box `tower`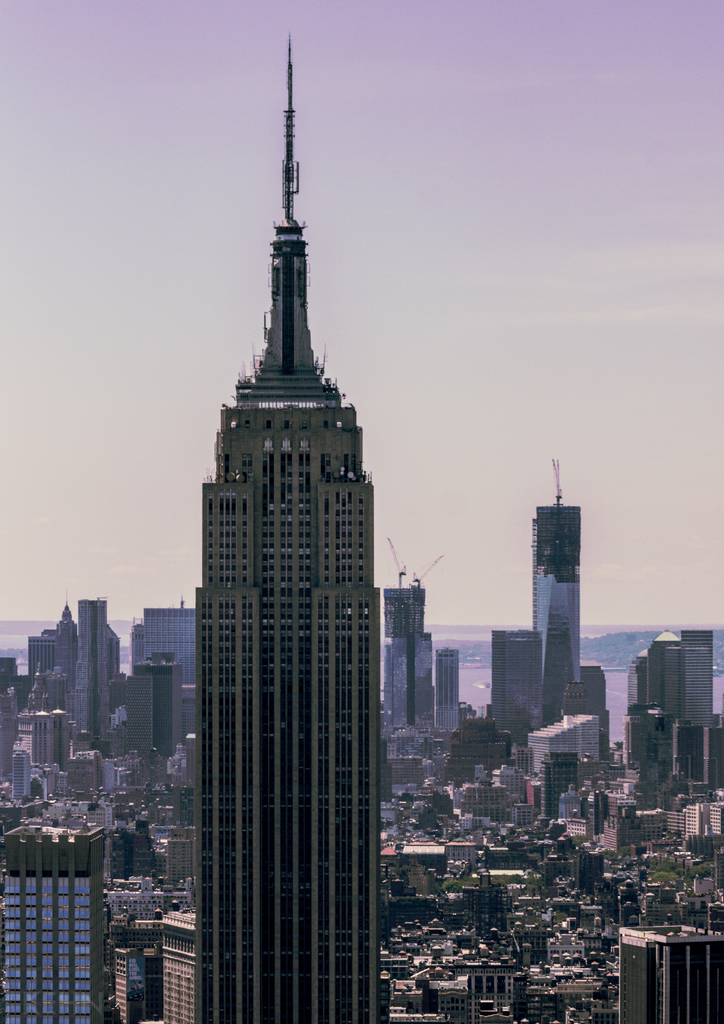
x1=627 y1=923 x2=713 y2=1023
